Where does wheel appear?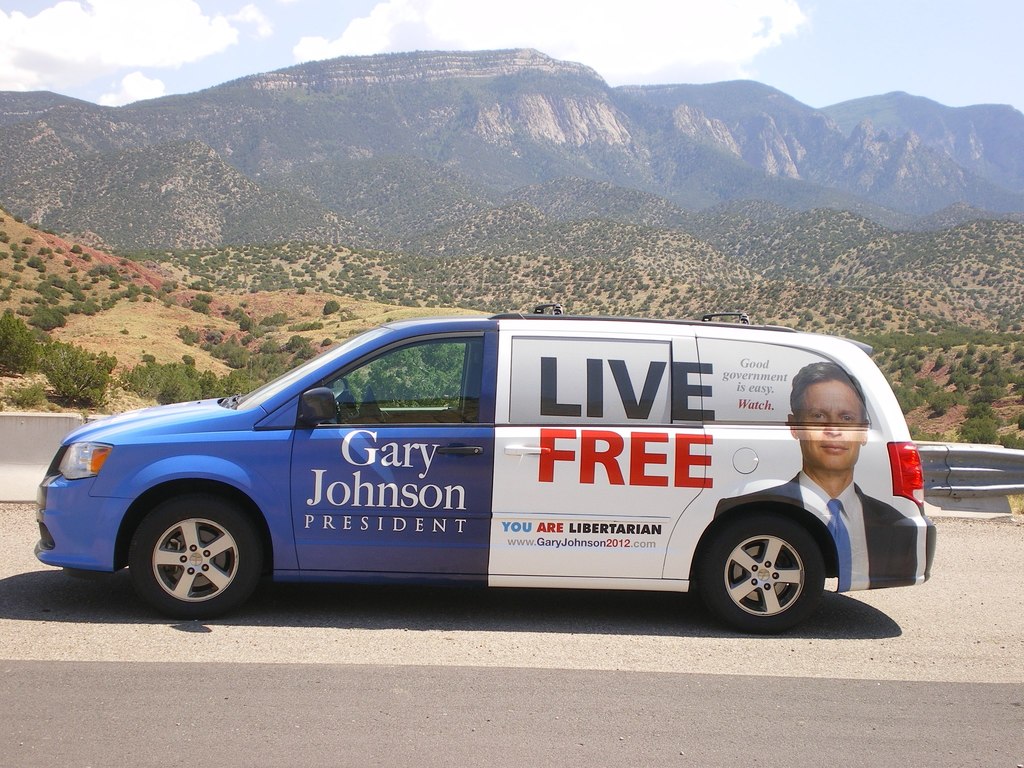
Appears at 701 515 824 630.
